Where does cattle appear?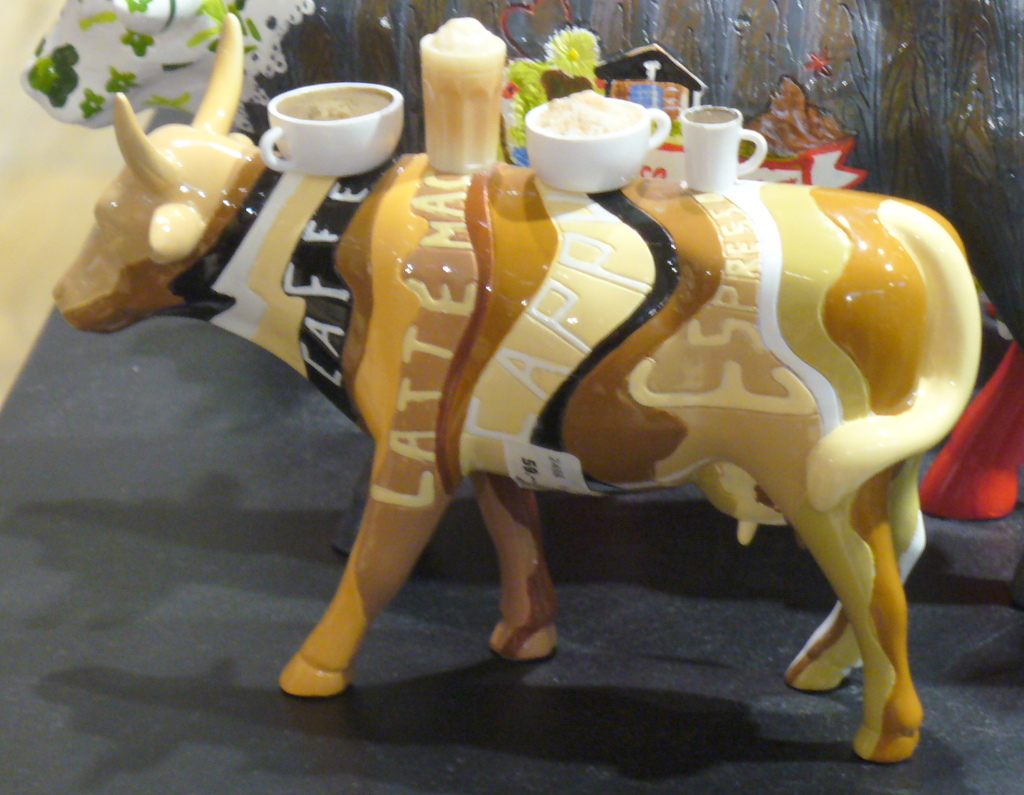
Appears at 139,30,943,776.
